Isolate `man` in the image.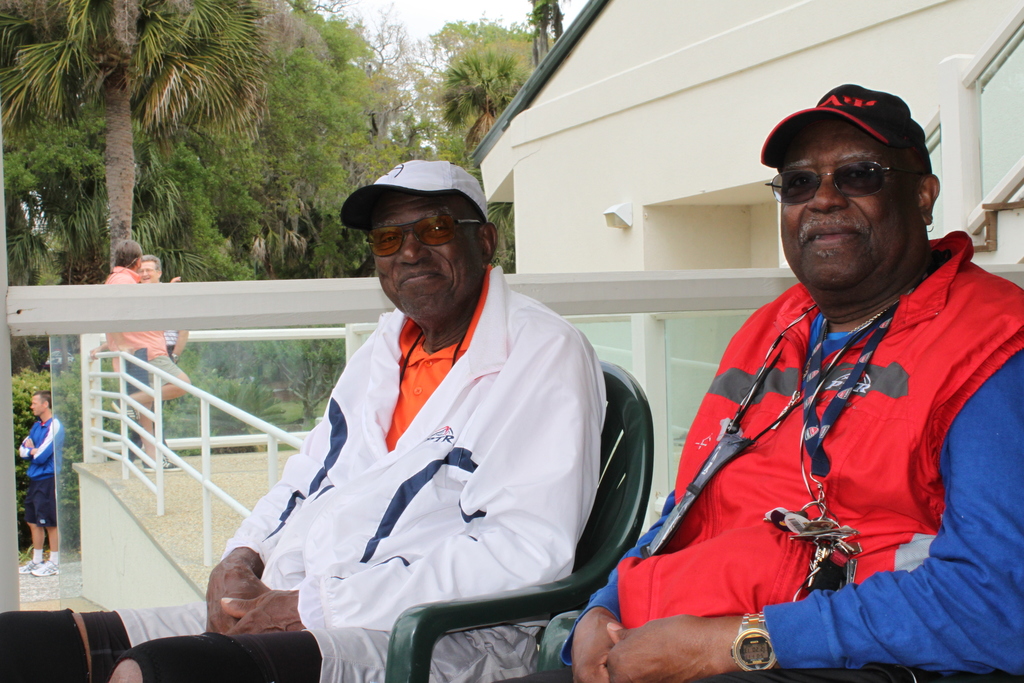
Isolated region: box=[14, 386, 68, 570].
